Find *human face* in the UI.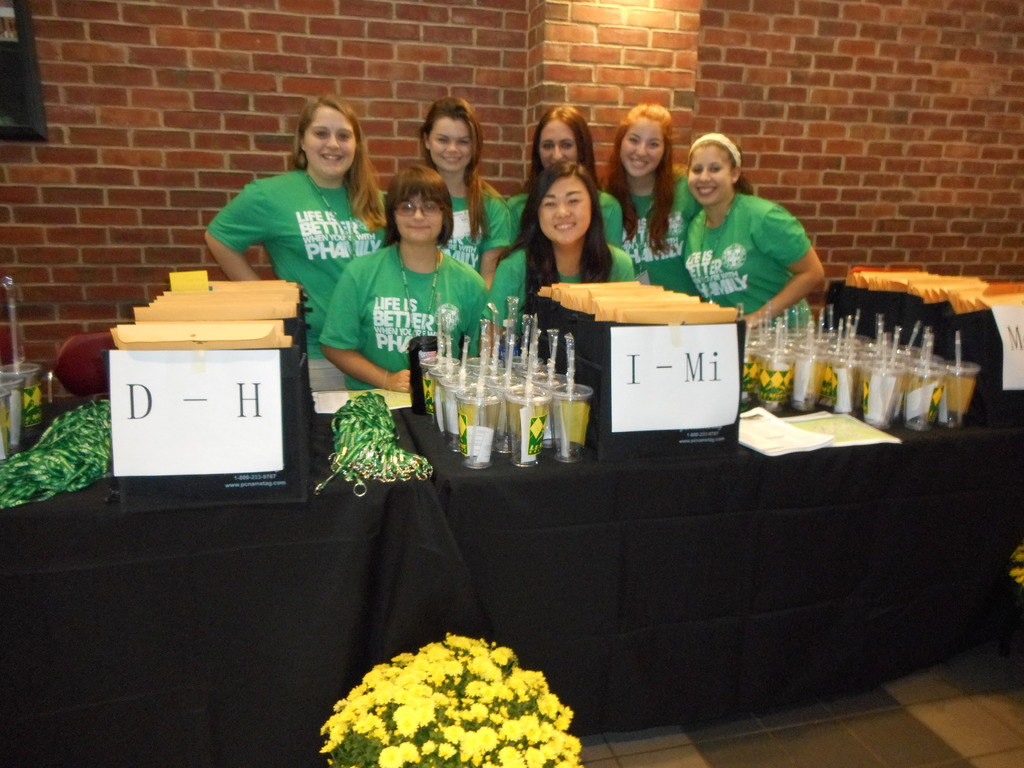
UI element at 305, 107, 355, 175.
